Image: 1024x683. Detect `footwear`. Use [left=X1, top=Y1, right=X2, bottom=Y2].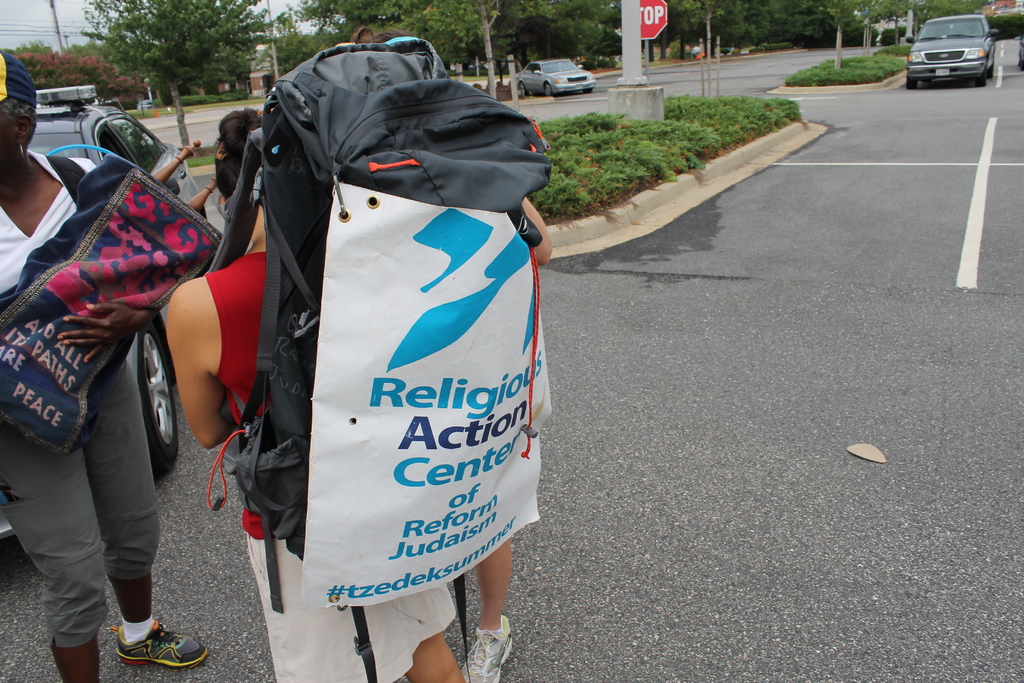
[left=115, top=618, right=205, bottom=672].
